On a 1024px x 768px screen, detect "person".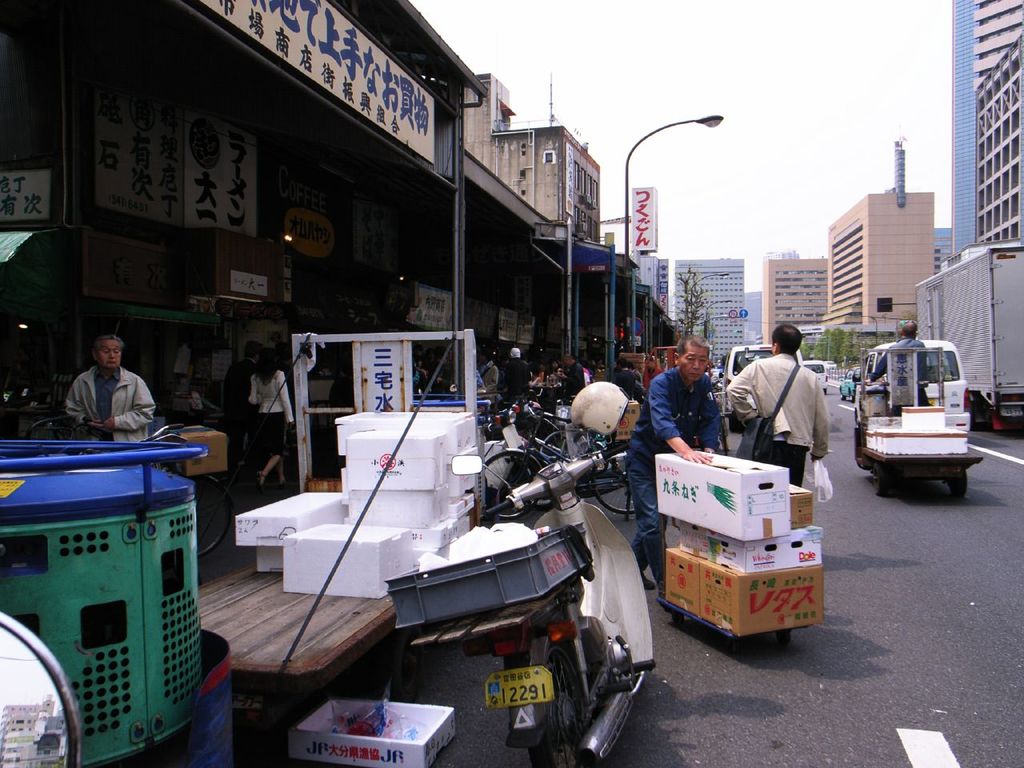
left=65, top=332, right=157, bottom=442.
